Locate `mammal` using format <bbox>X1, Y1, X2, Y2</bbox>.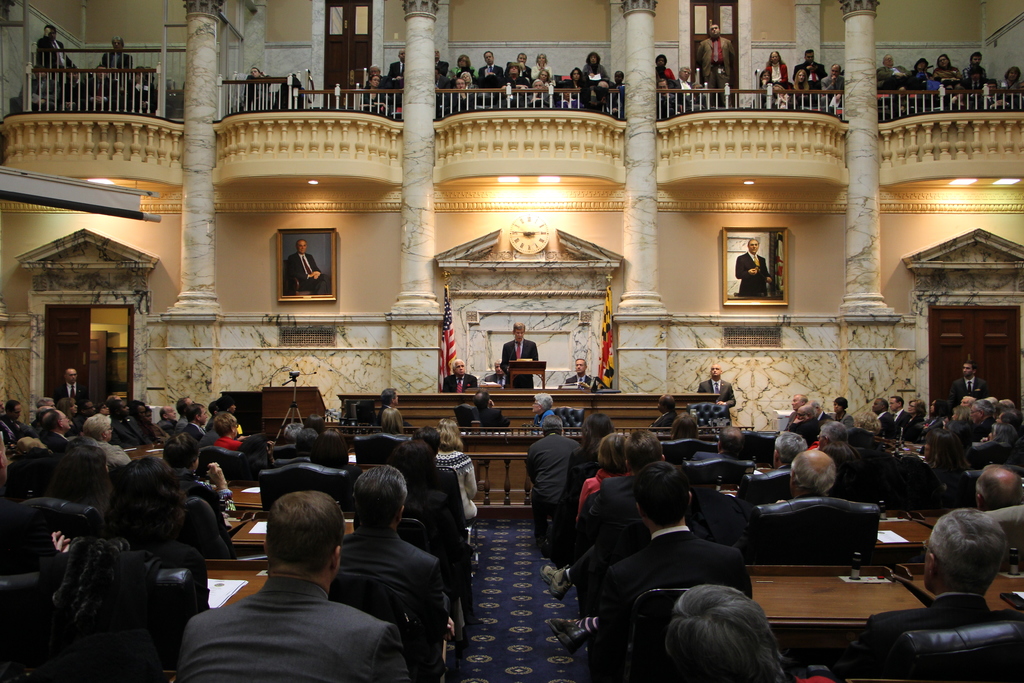
<bbox>10, 68, 58, 115</bbox>.
